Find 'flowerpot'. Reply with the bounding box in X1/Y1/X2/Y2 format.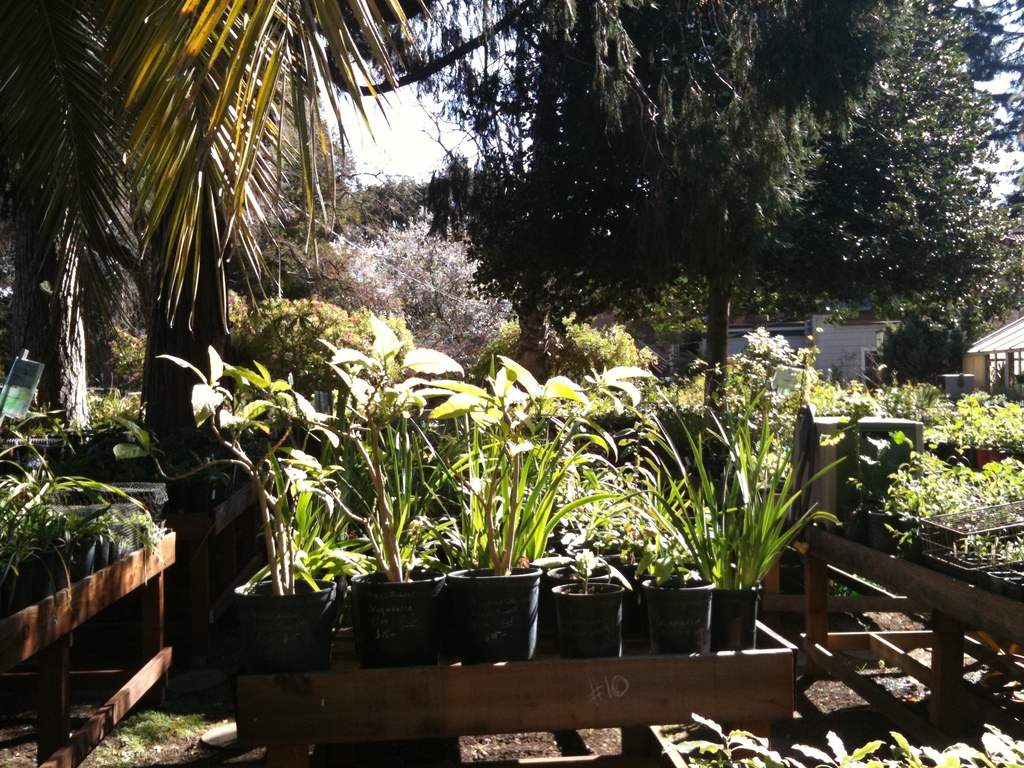
711/584/763/652.
